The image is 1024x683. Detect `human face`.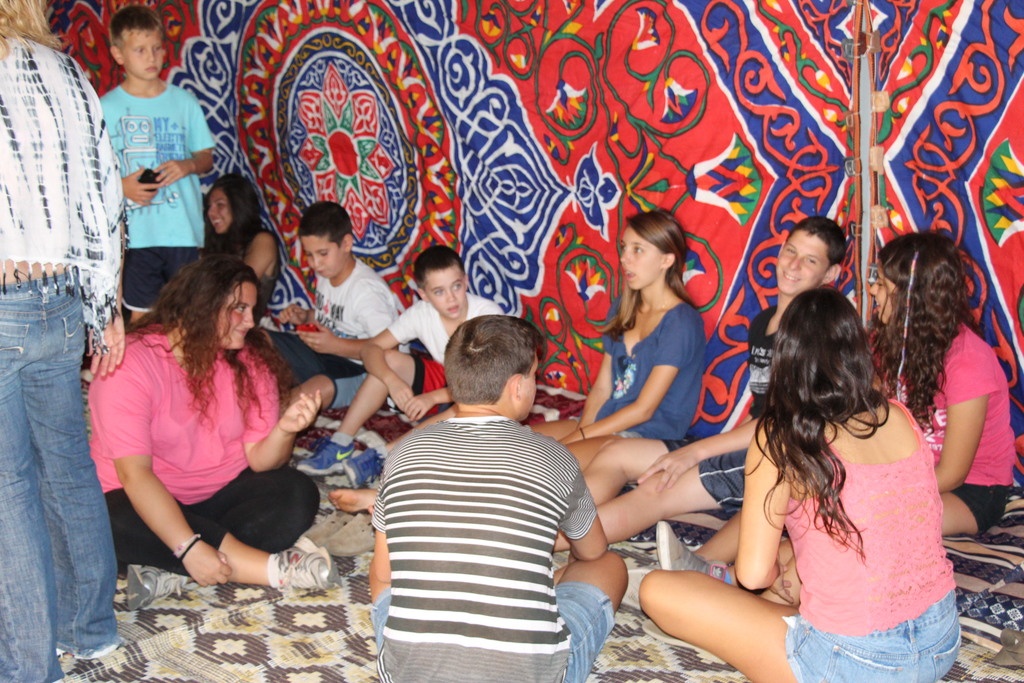
Detection: left=781, top=226, right=829, bottom=292.
